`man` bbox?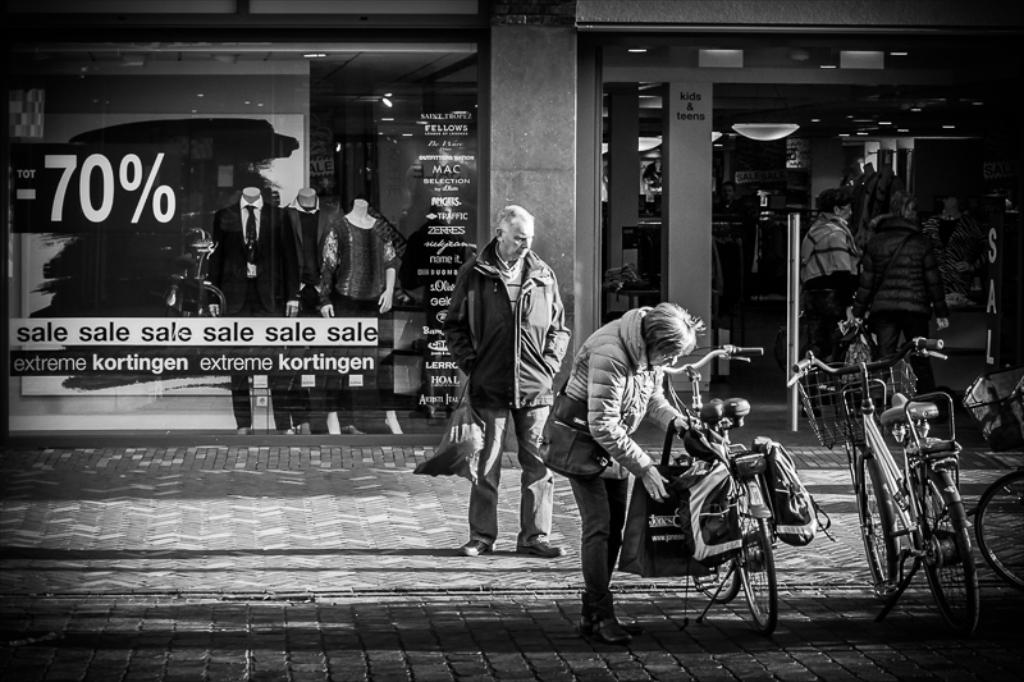
Rect(431, 200, 568, 572)
